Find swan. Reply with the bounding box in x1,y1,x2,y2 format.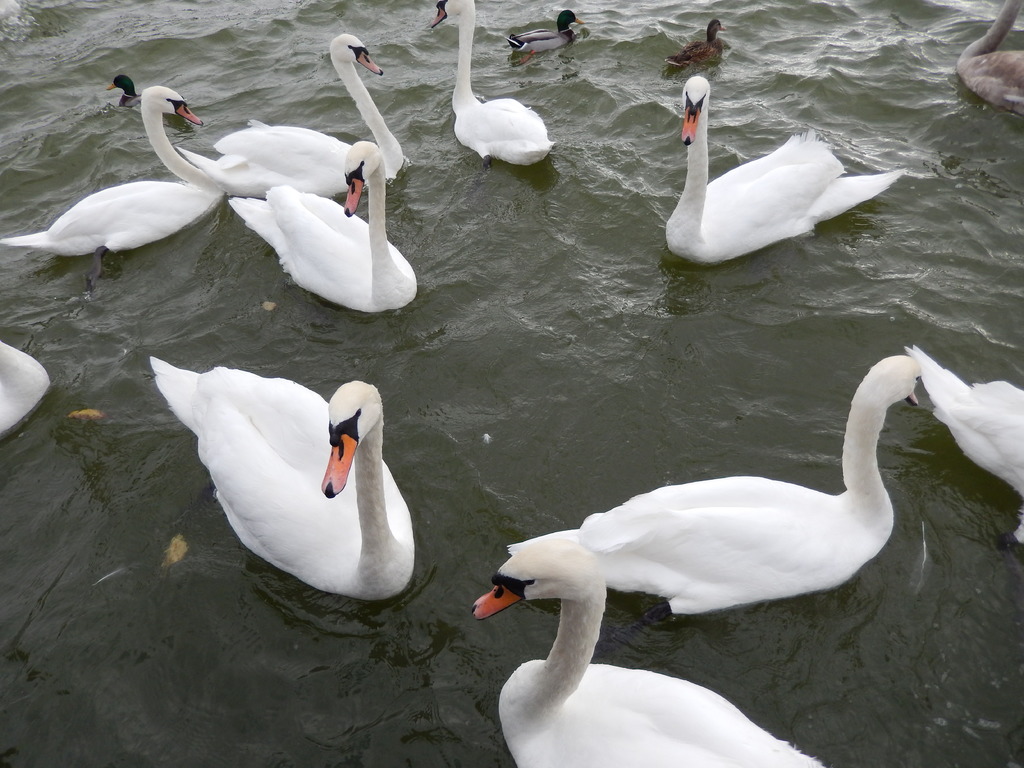
0,336,50,431.
